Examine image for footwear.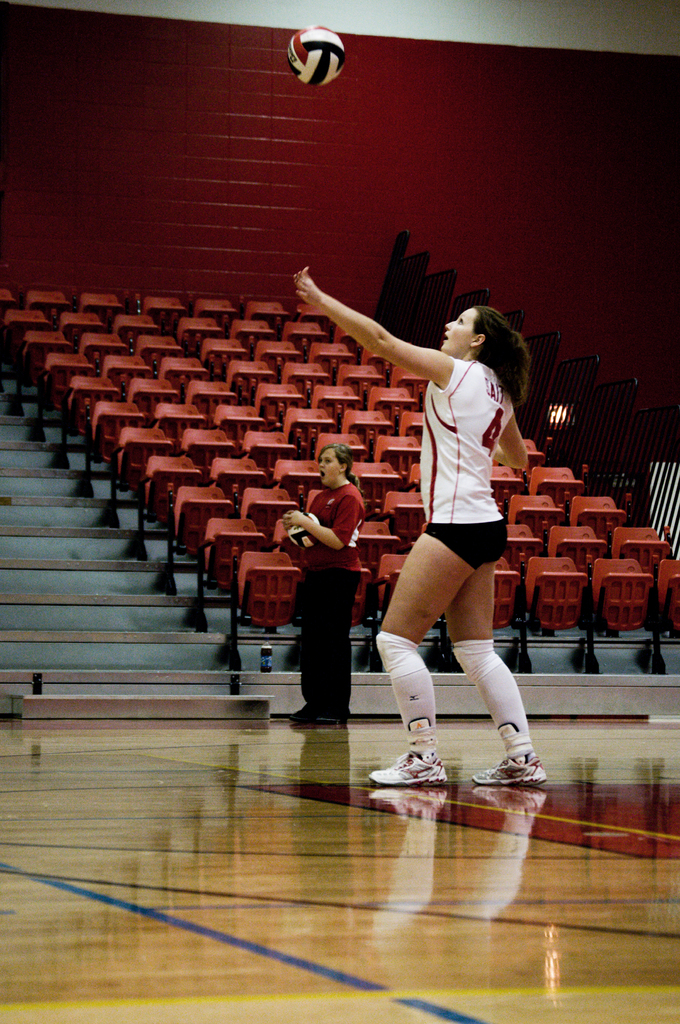
Examination result: 368,748,447,790.
